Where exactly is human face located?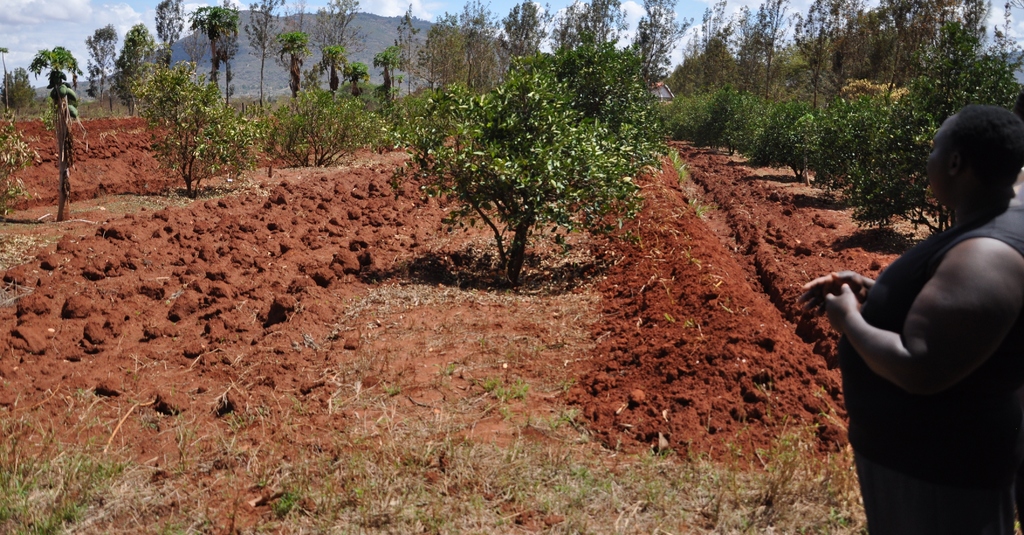
Its bounding box is 927:117:954:198.
